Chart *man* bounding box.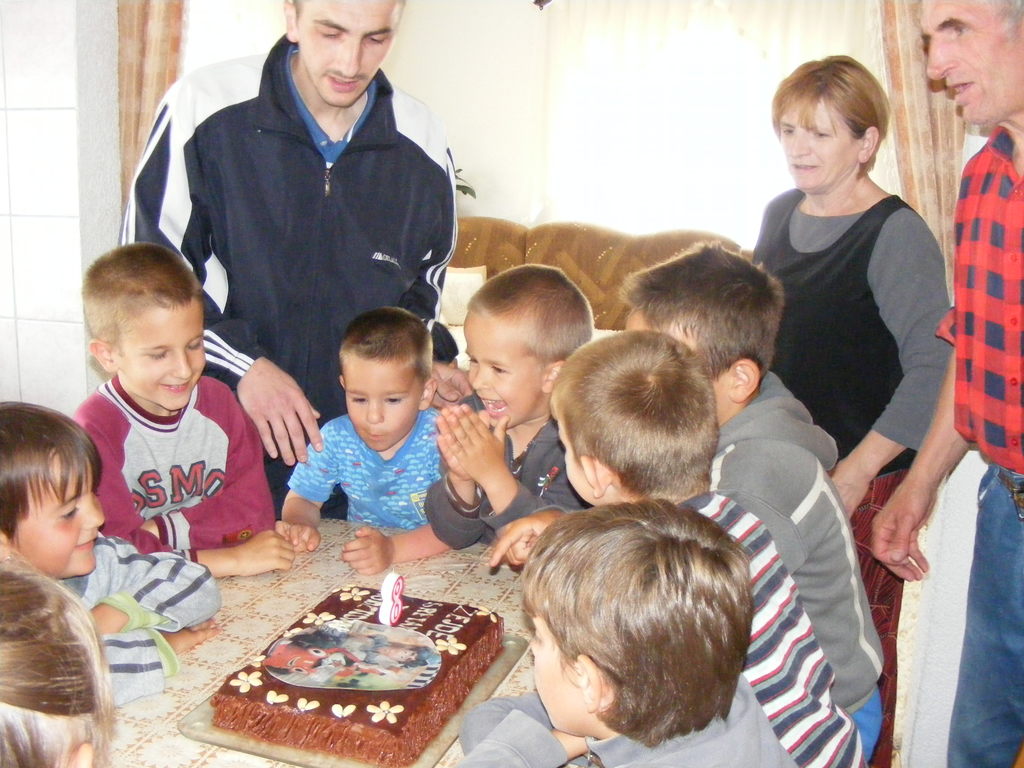
Charted: [868,0,1023,767].
